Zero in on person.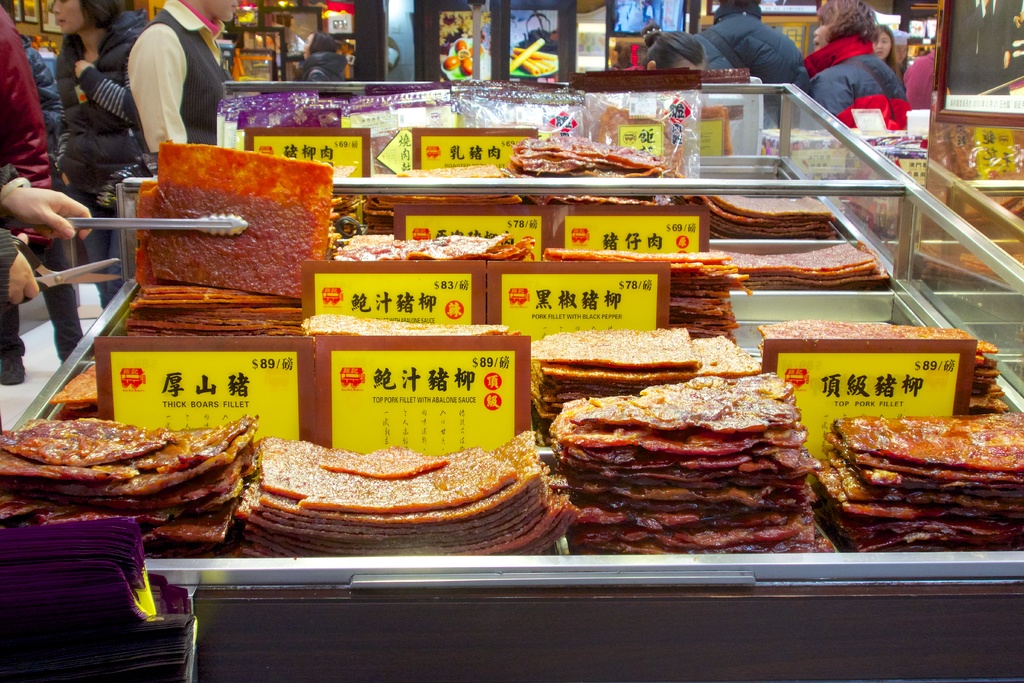
Zeroed in: pyautogui.locateOnScreen(0, 0, 84, 386).
